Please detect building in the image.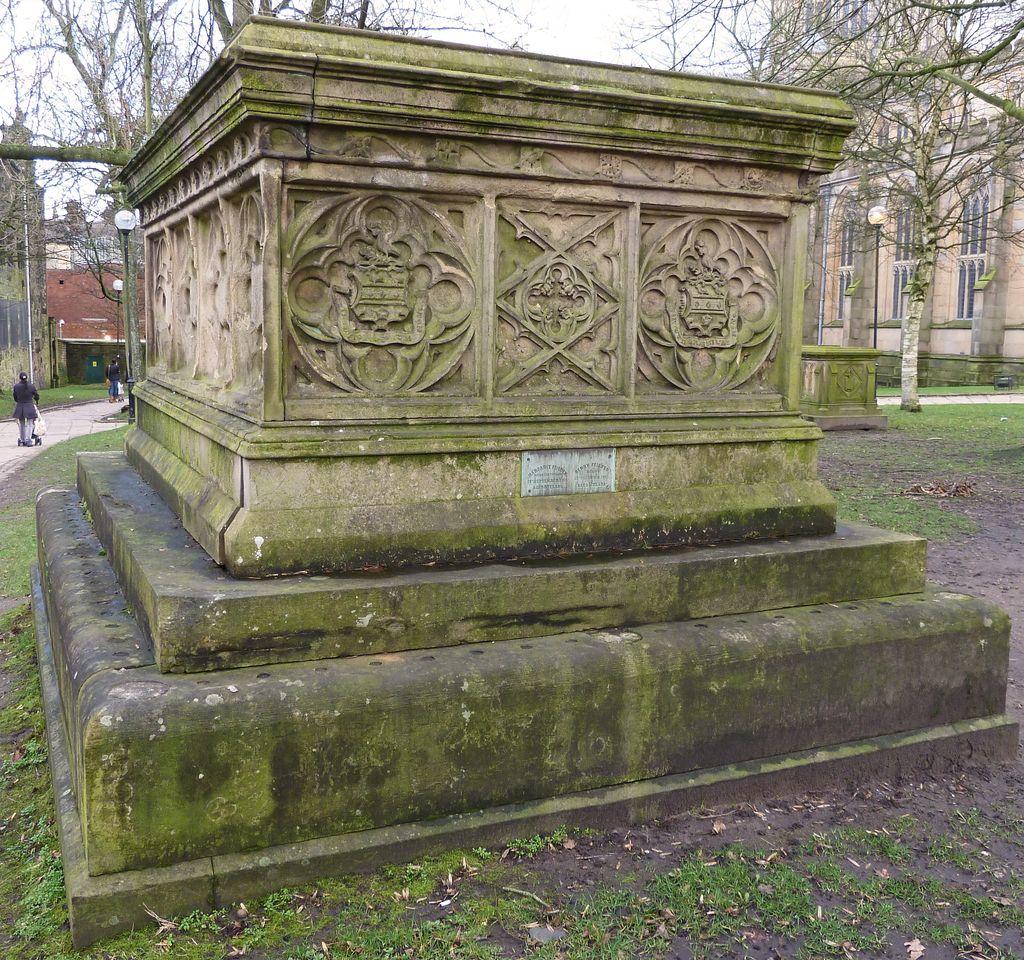
[left=811, top=38, right=1023, bottom=380].
